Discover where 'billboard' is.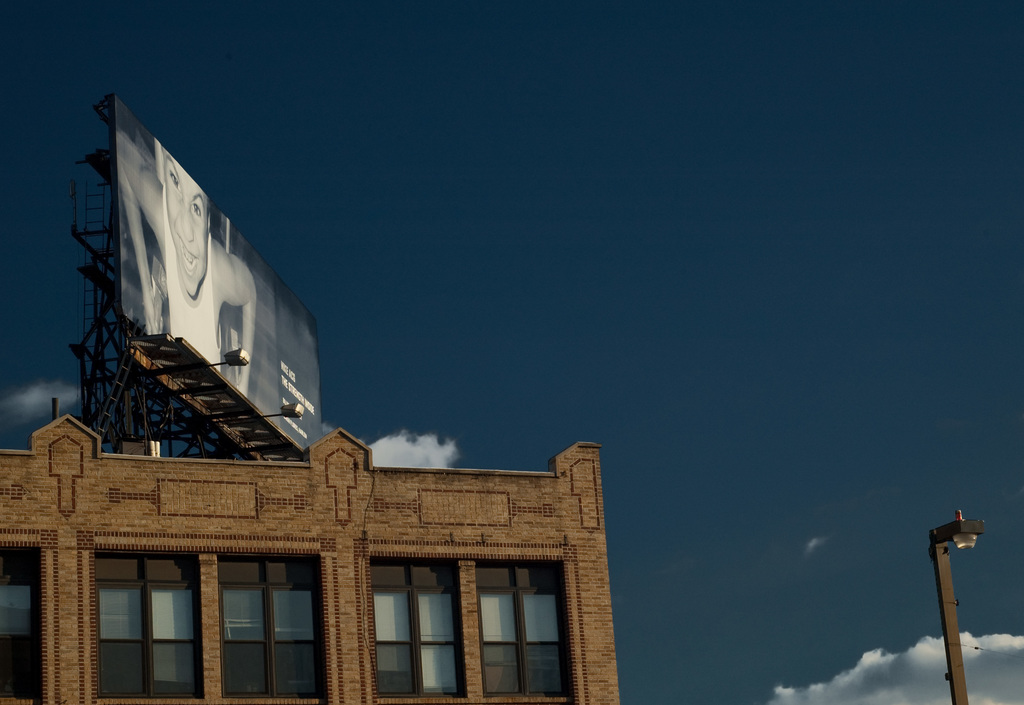
Discovered at 48/92/335/487.
